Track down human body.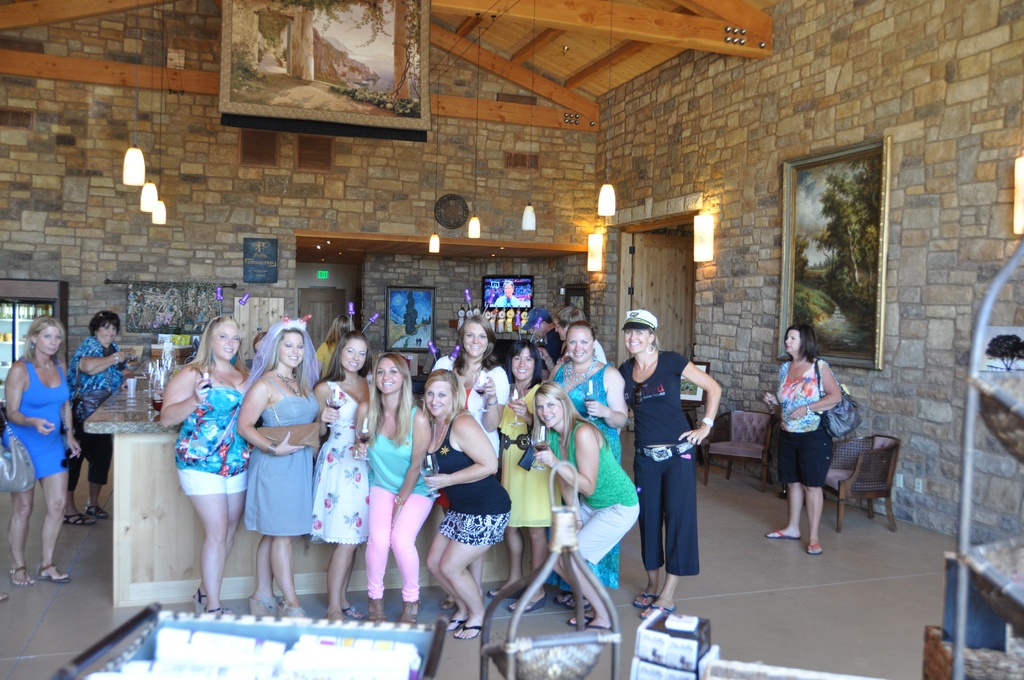
Tracked to bbox(240, 369, 320, 607).
